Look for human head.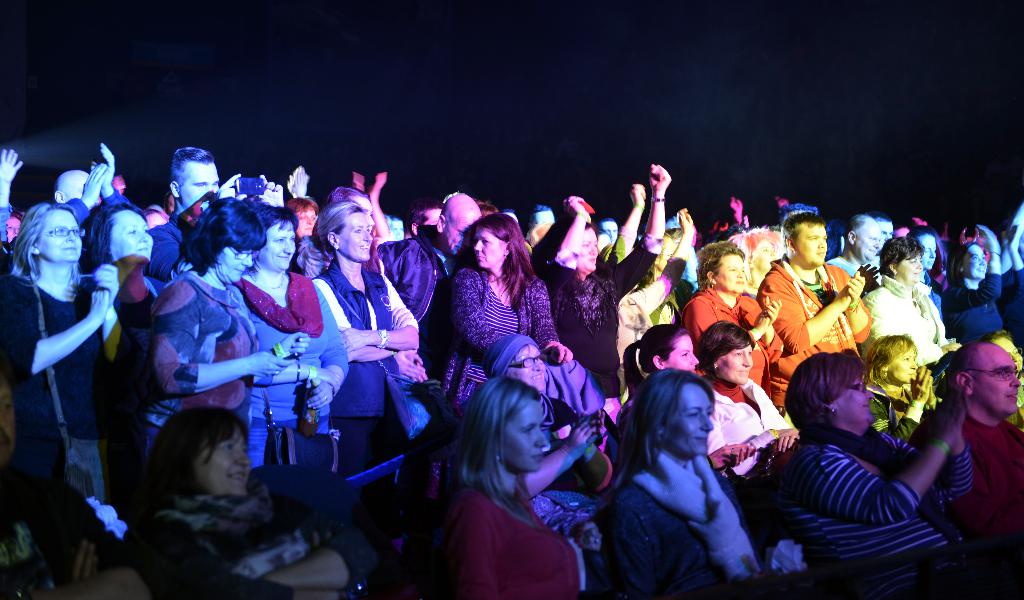
Found: <region>192, 205, 263, 285</region>.
